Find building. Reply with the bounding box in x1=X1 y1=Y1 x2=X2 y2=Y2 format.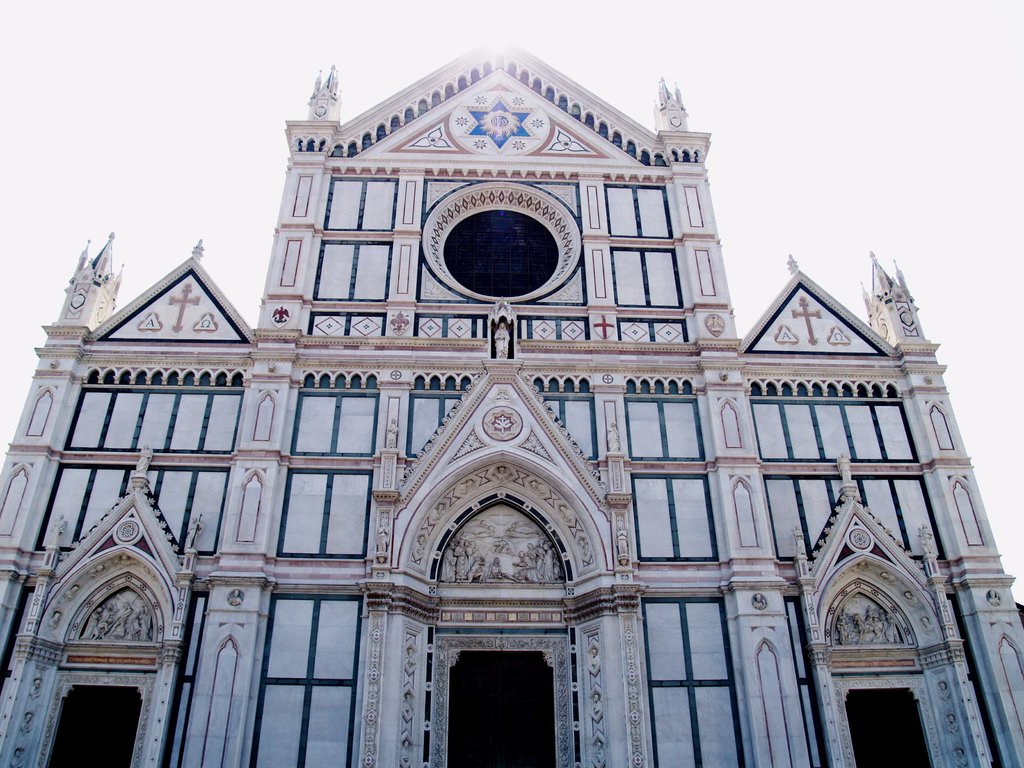
x1=0 y1=42 x2=1023 y2=767.
